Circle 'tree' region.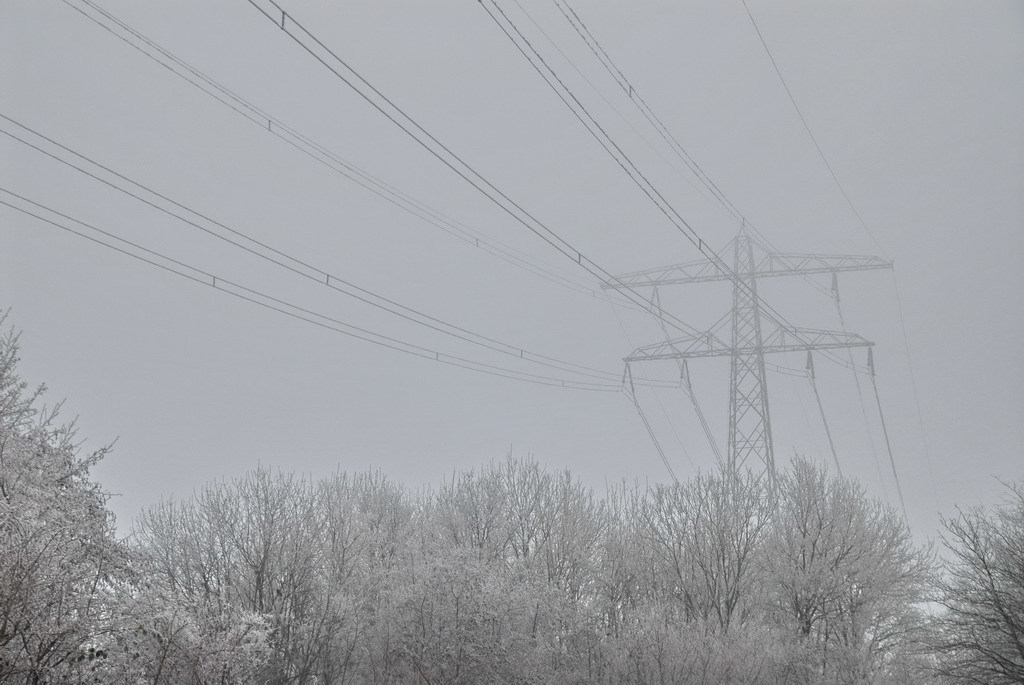
Region: (742, 460, 986, 684).
